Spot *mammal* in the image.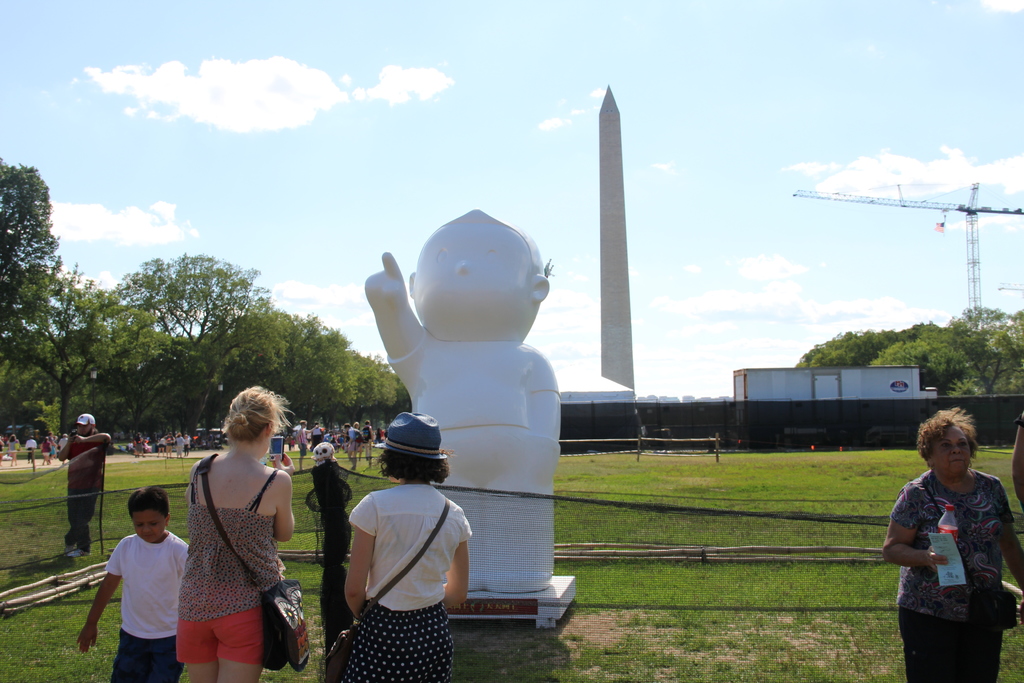
*mammal* found at <region>90, 484, 191, 676</region>.
